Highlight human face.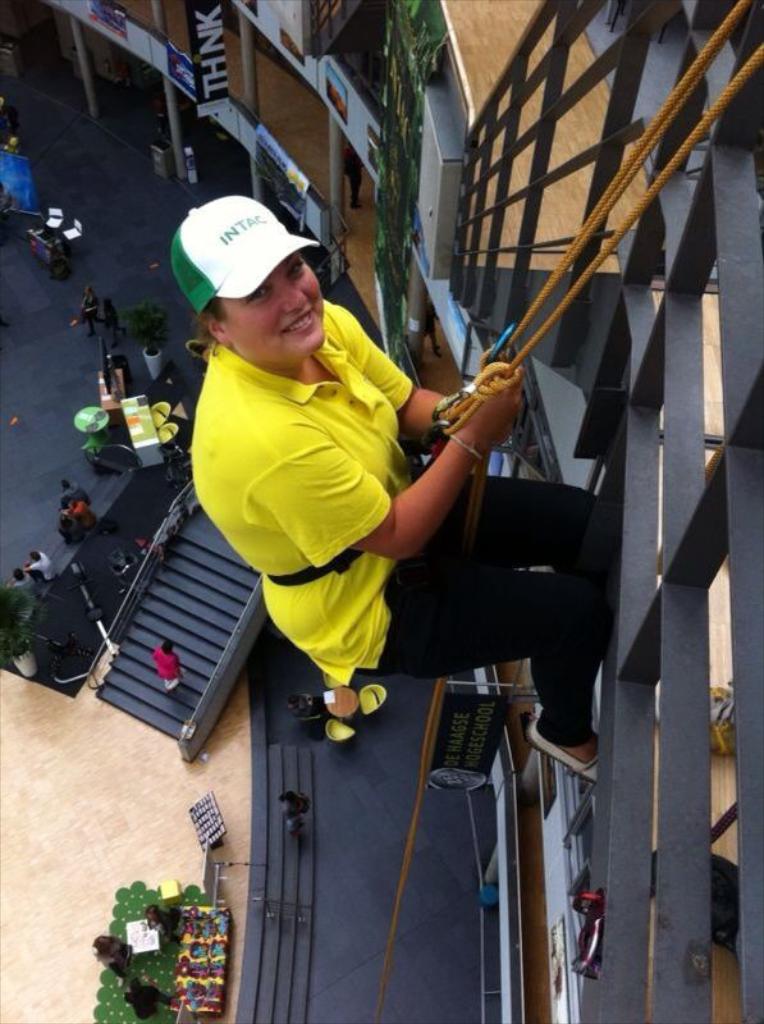
Highlighted region: box=[223, 252, 321, 369].
